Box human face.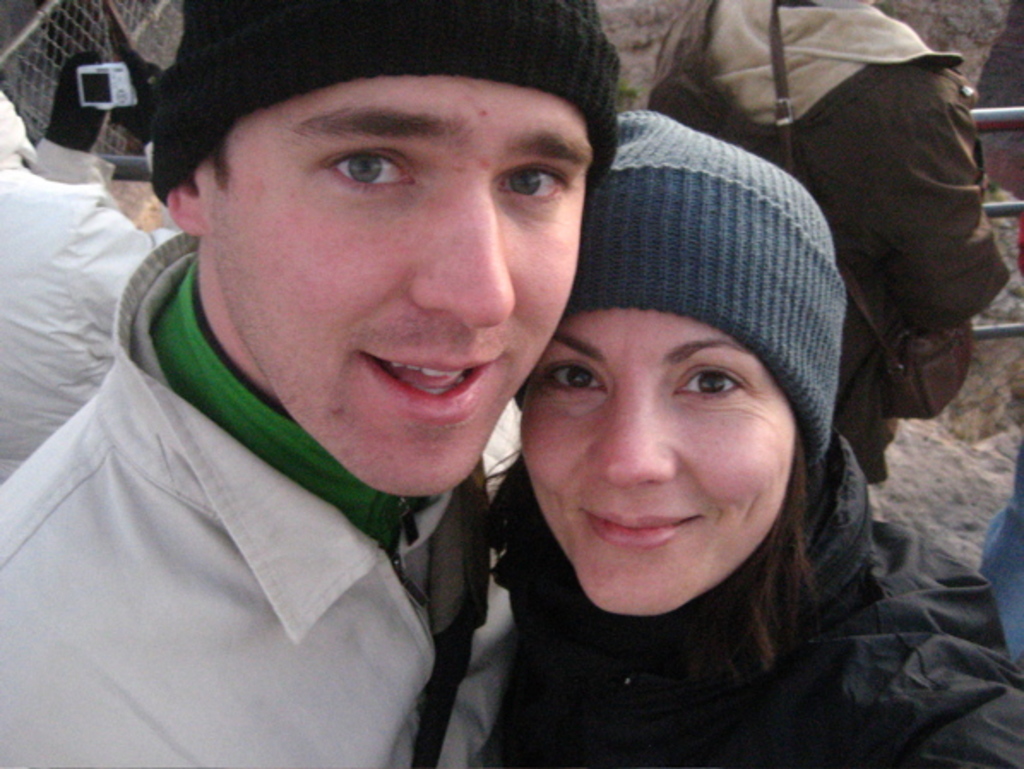
box=[199, 72, 592, 481].
